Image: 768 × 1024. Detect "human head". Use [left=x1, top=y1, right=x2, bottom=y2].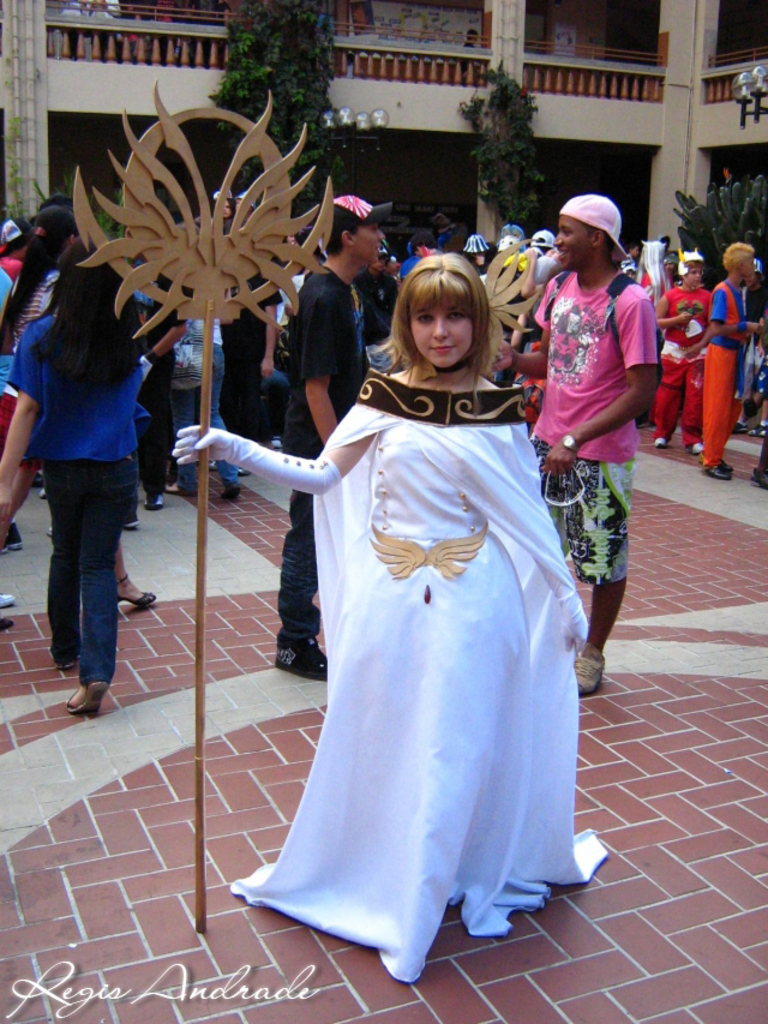
[left=389, top=244, right=504, bottom=355].
